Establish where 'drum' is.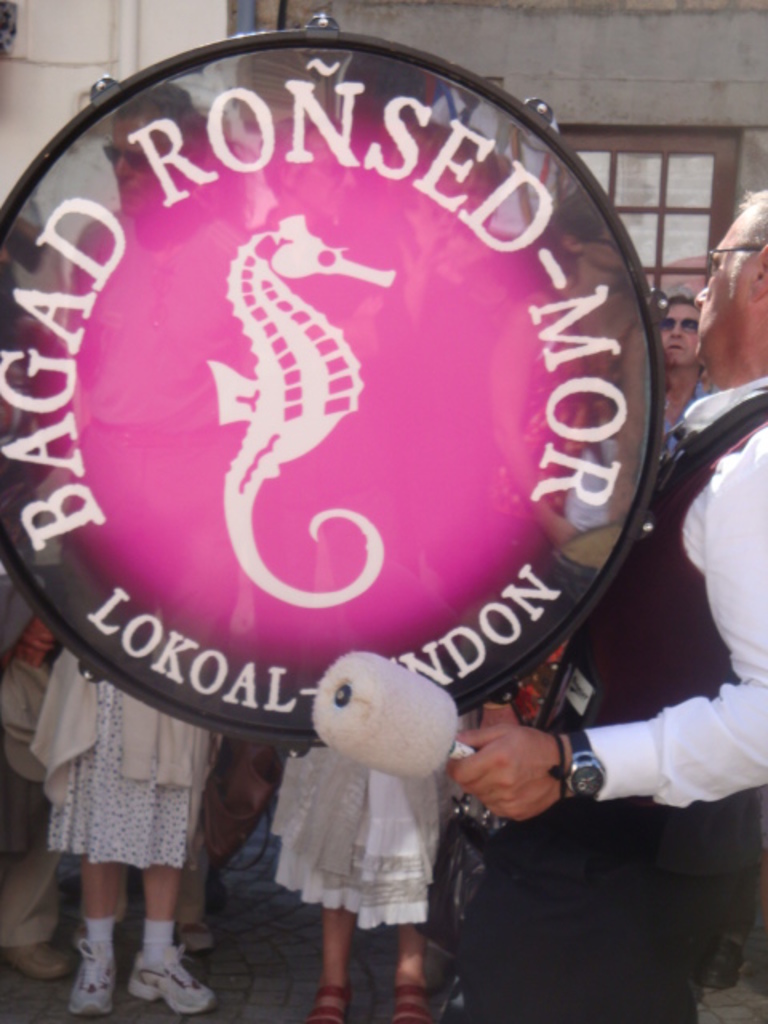
Established at (x1=0, y1=0, x2=730, y2=808).
